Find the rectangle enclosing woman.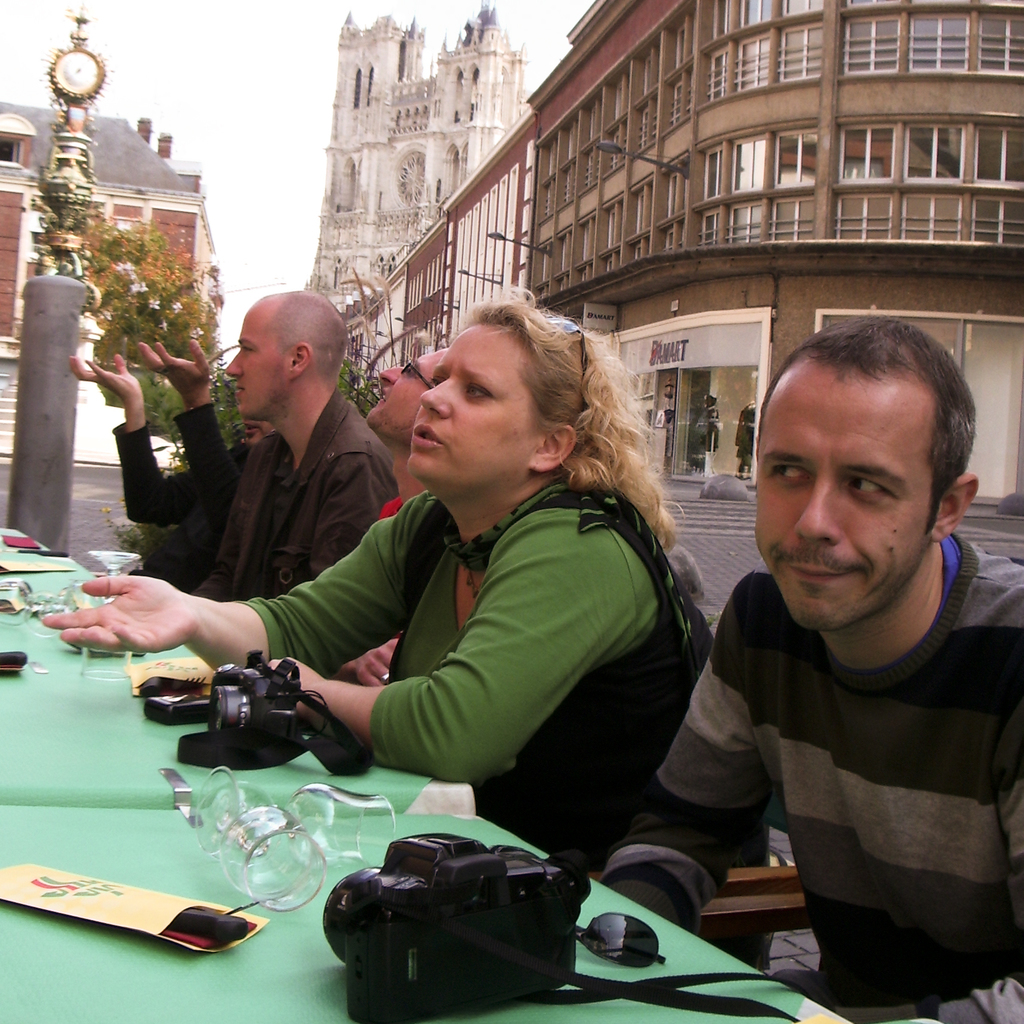
pyautogui.locateOnScreen(40, 280, 774, 969).
